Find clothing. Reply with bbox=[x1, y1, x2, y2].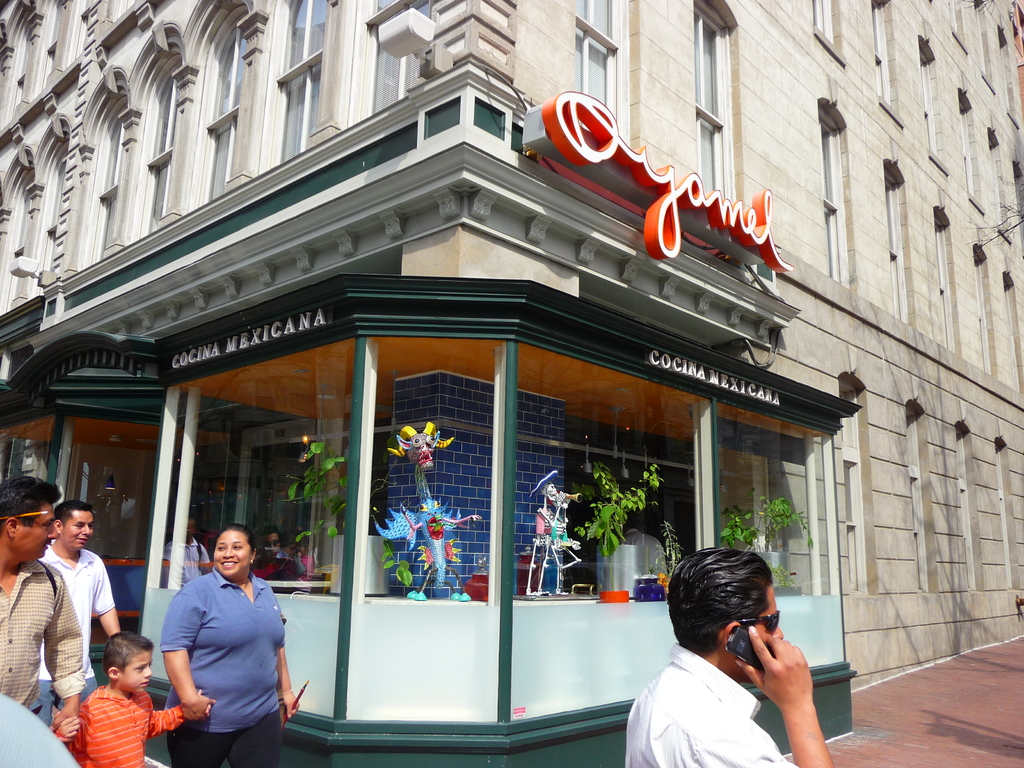
bbox=[619, 638, 796, 767].
